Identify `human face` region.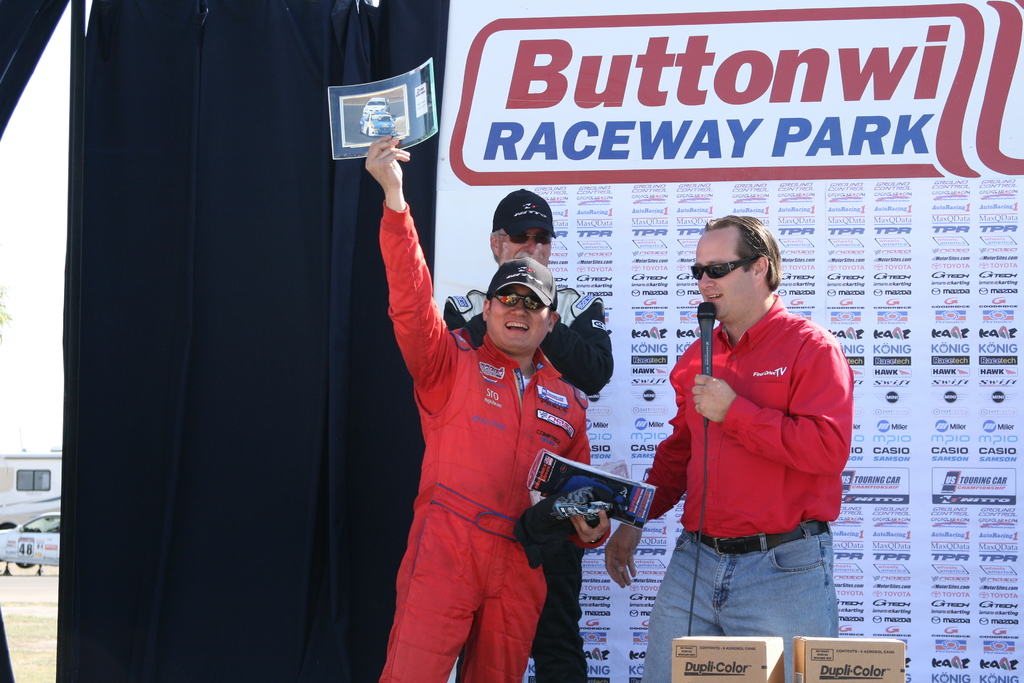
Region: x1=696 y1=229 x2=752 y2=319.
